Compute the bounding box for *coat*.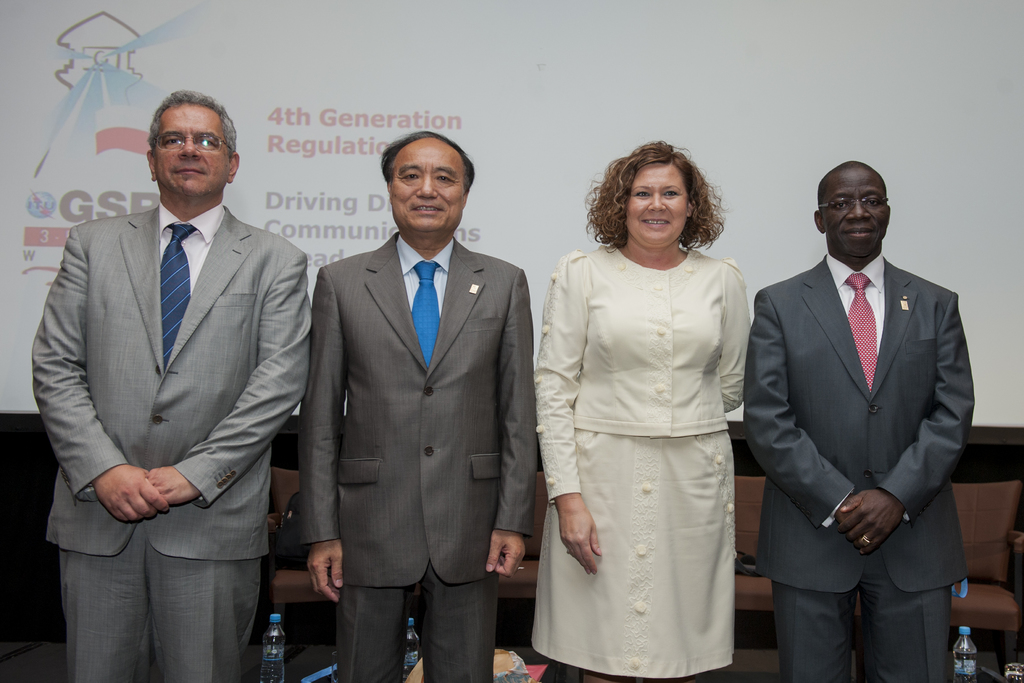
28/210/308/572.
